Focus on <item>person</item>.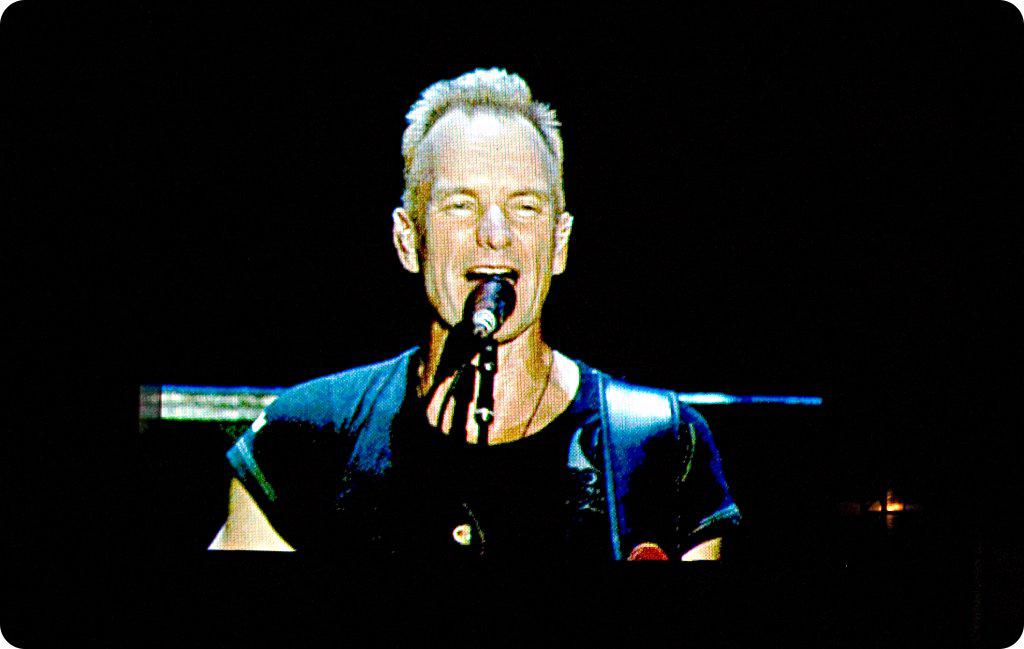
Focused at <box>213,68,741,561</box>.
